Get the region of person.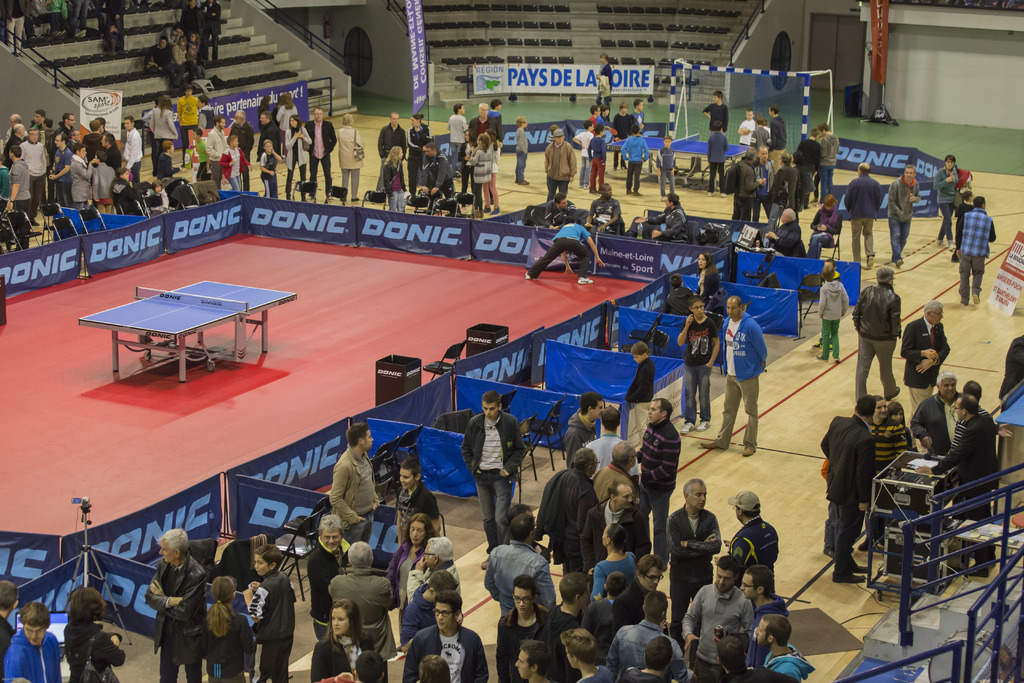
locate(285, 110, 314, 204).
